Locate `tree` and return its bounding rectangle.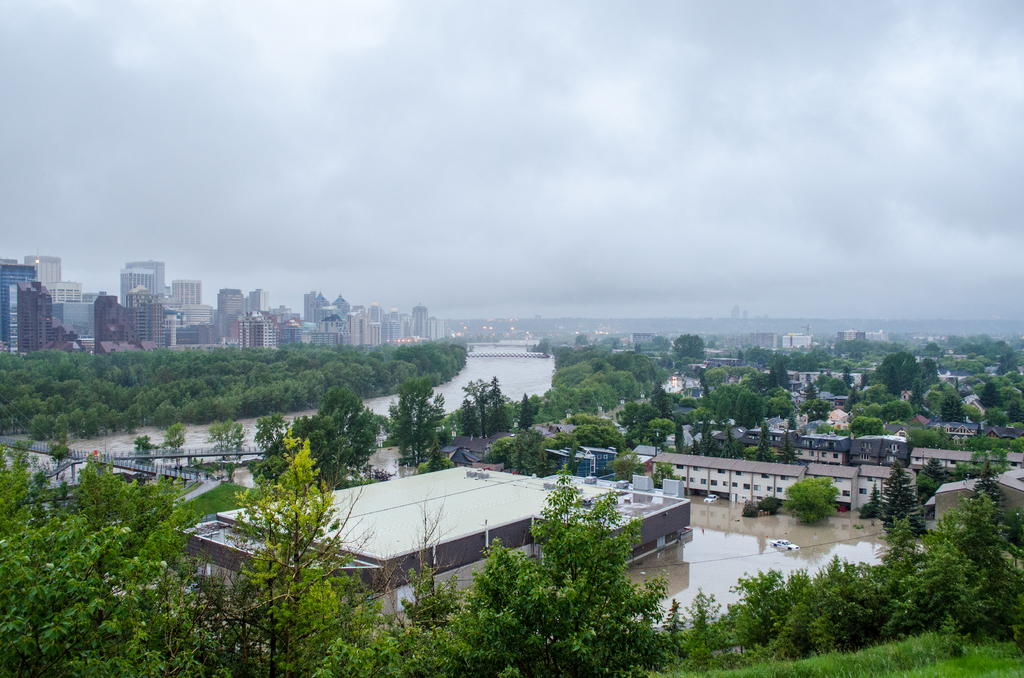
531,335,552,355.
